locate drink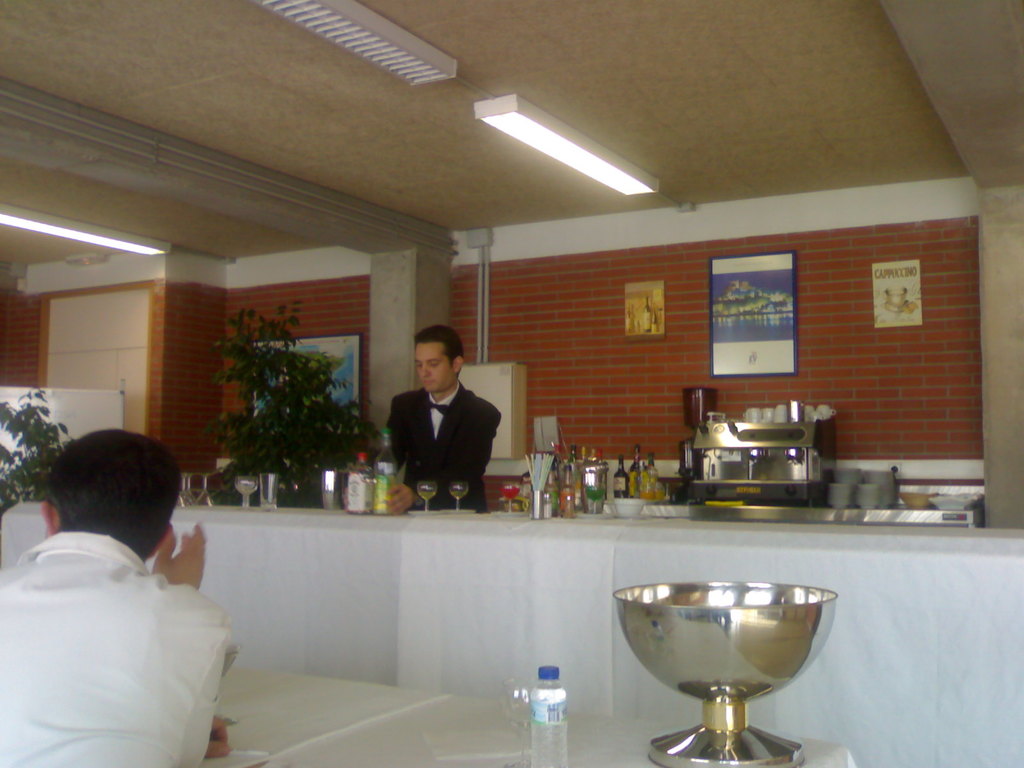
box=[447, 486, 470, 503]
